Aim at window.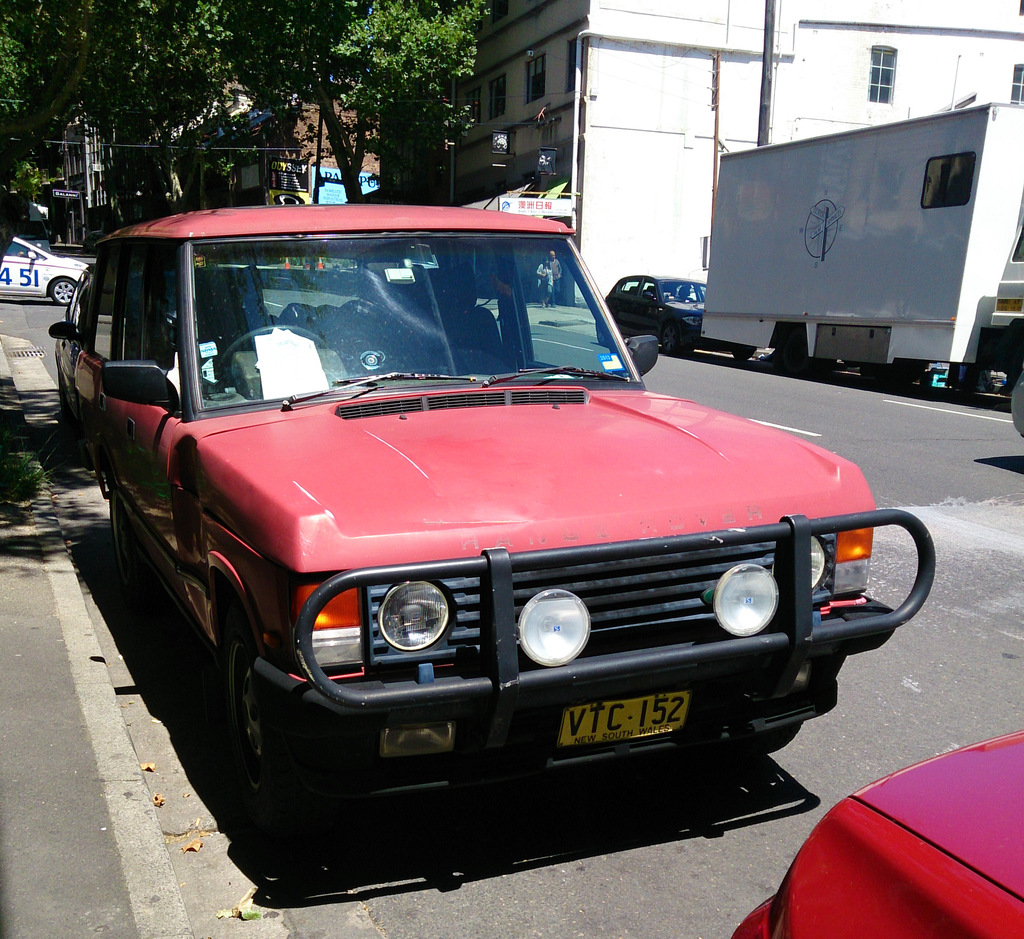
Aimed at crop(494, 70, 506, 113).
